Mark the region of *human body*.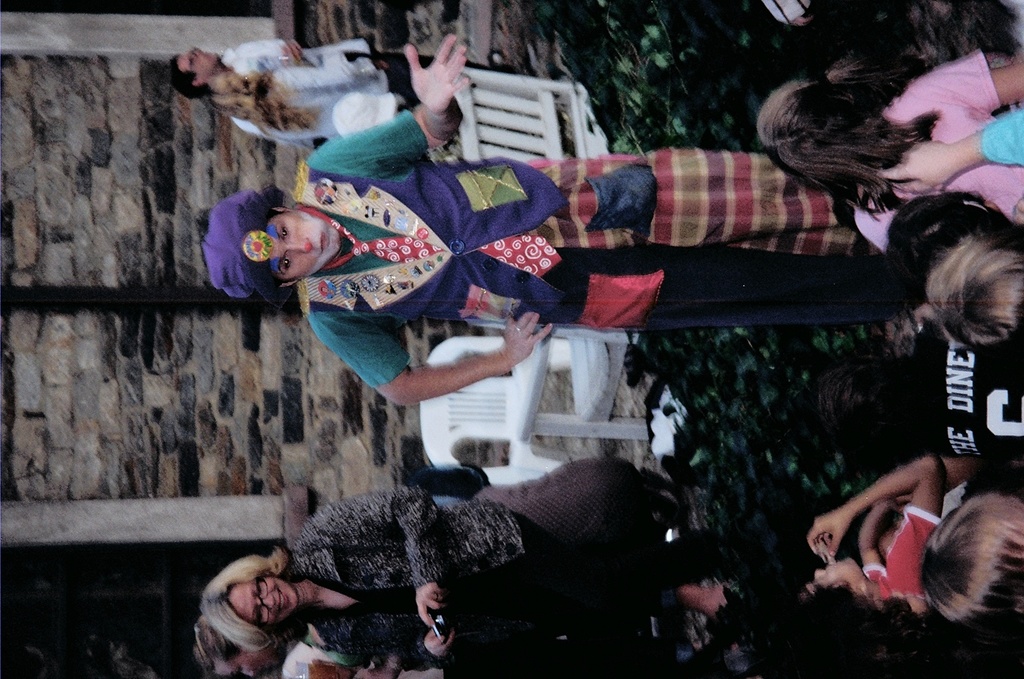
Region: (x1=752, y1=57, x2=1023, y2=254).
